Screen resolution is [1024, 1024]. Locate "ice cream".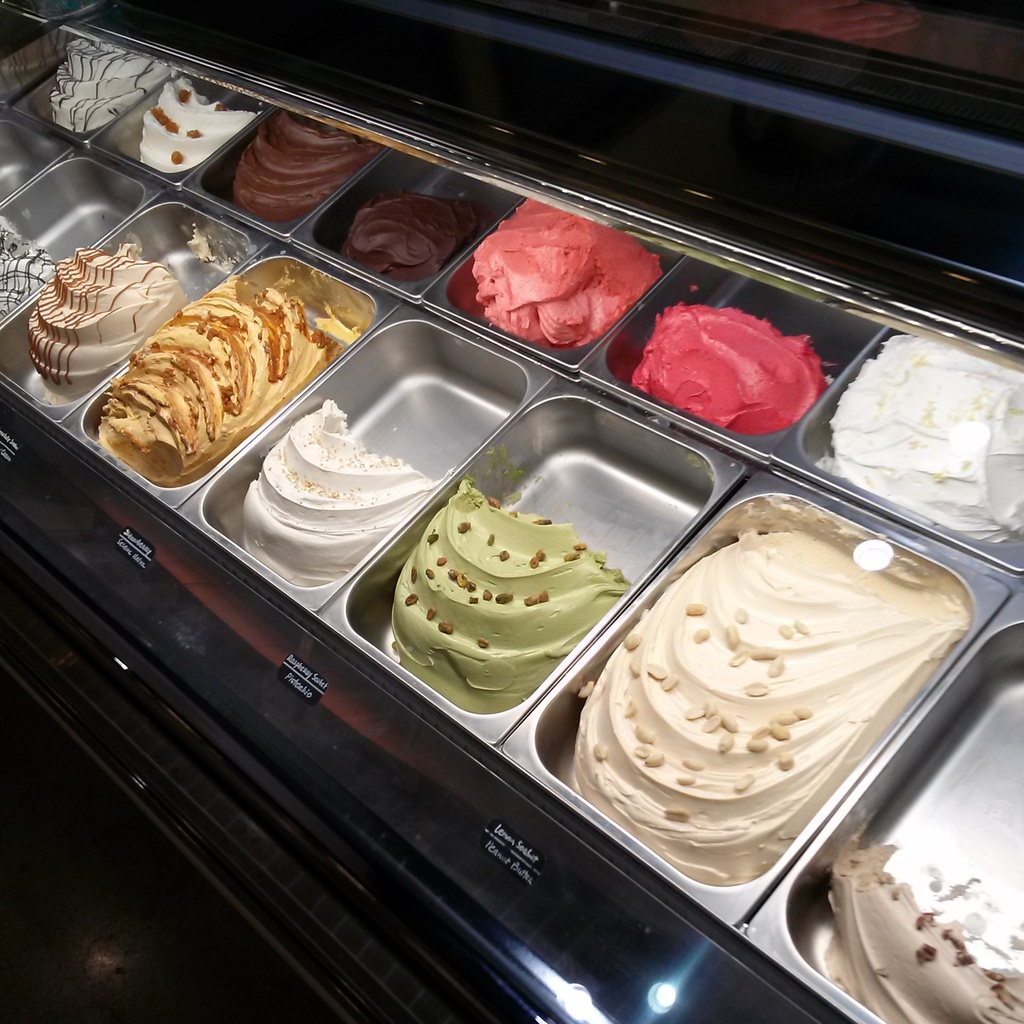
33:35:149:141.
